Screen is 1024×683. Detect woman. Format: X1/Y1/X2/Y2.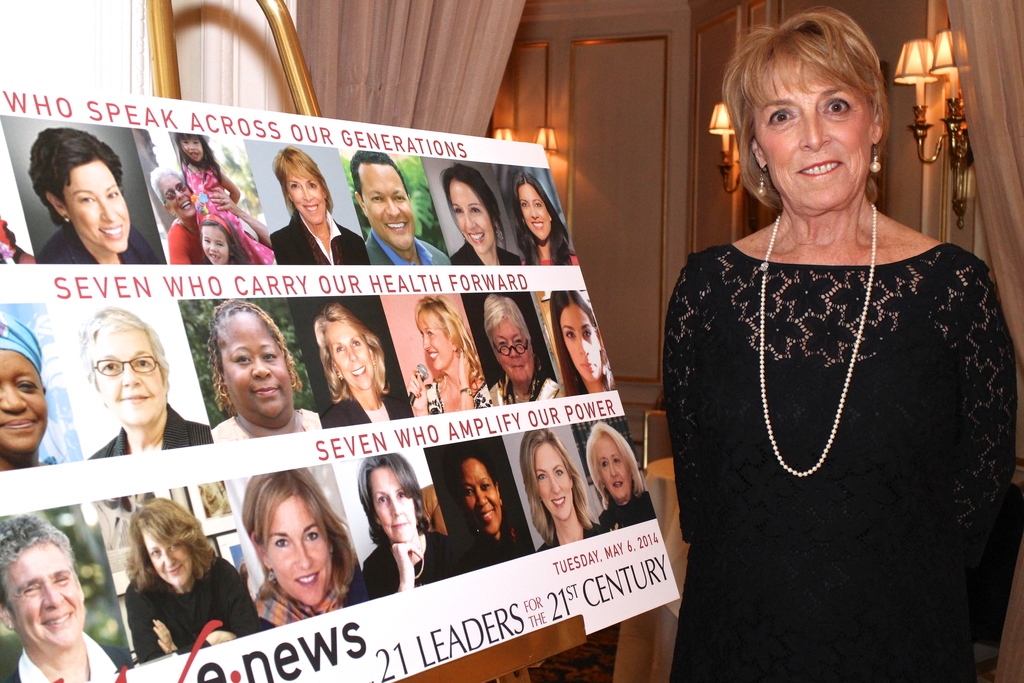
406/293/491/420.
